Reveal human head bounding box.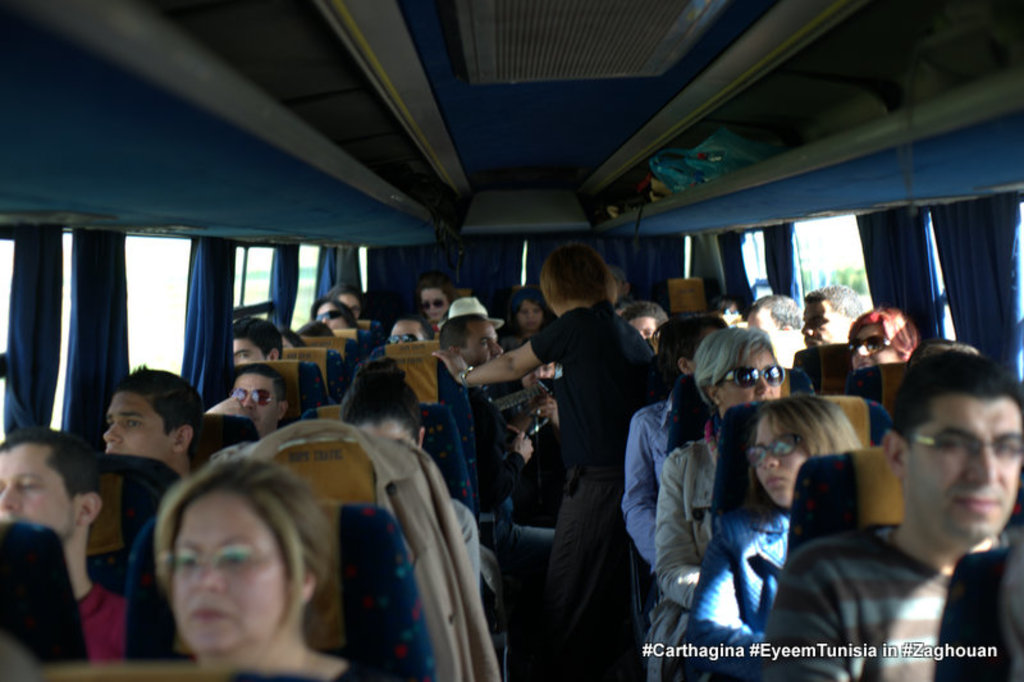
Revealed: <bbox>145, 462, 317, 664</bbox>.
